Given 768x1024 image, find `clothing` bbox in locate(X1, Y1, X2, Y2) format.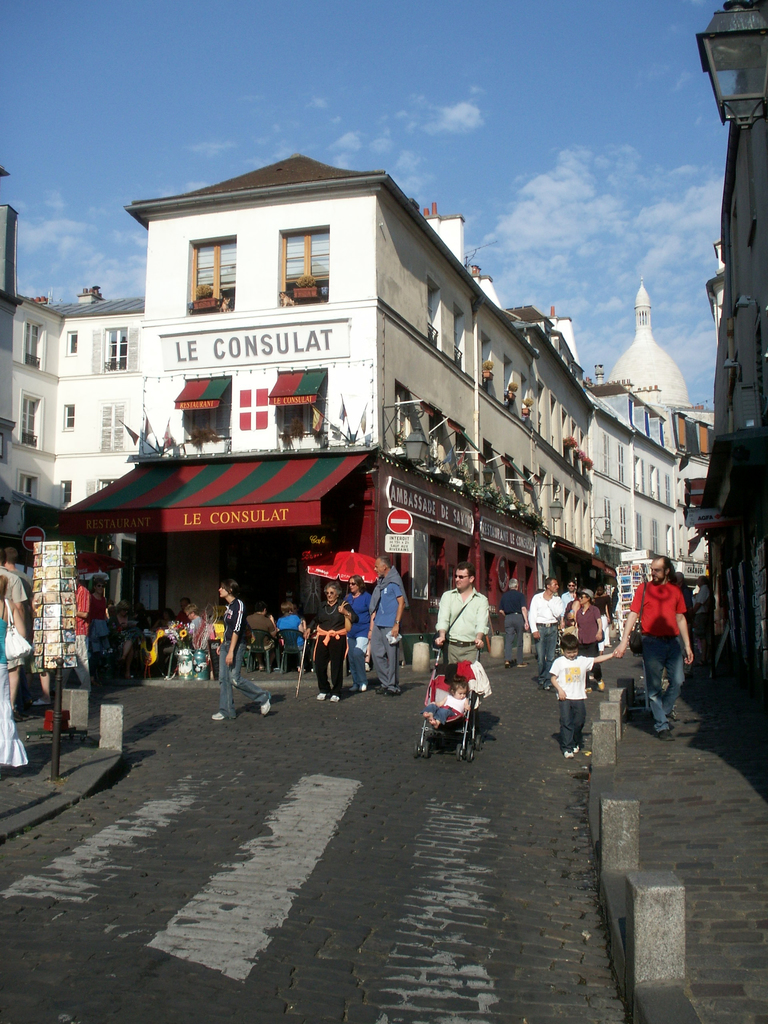
locate(342, 584, 372, 677).
